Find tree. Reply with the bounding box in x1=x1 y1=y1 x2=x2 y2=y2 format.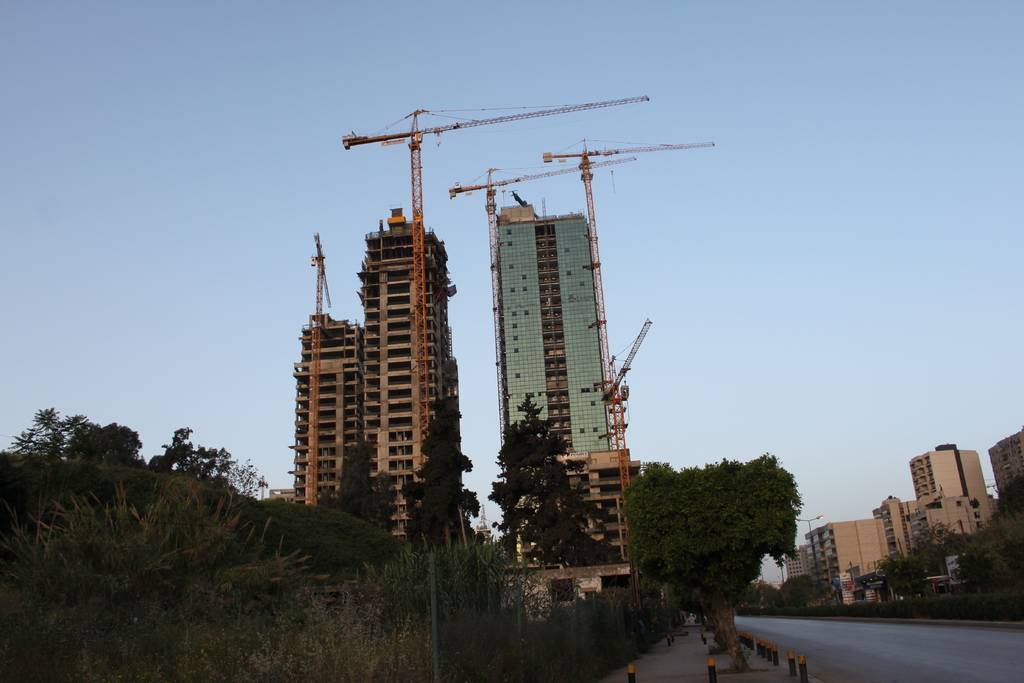
x1=792 y1=571 x2=822 y2=613.
